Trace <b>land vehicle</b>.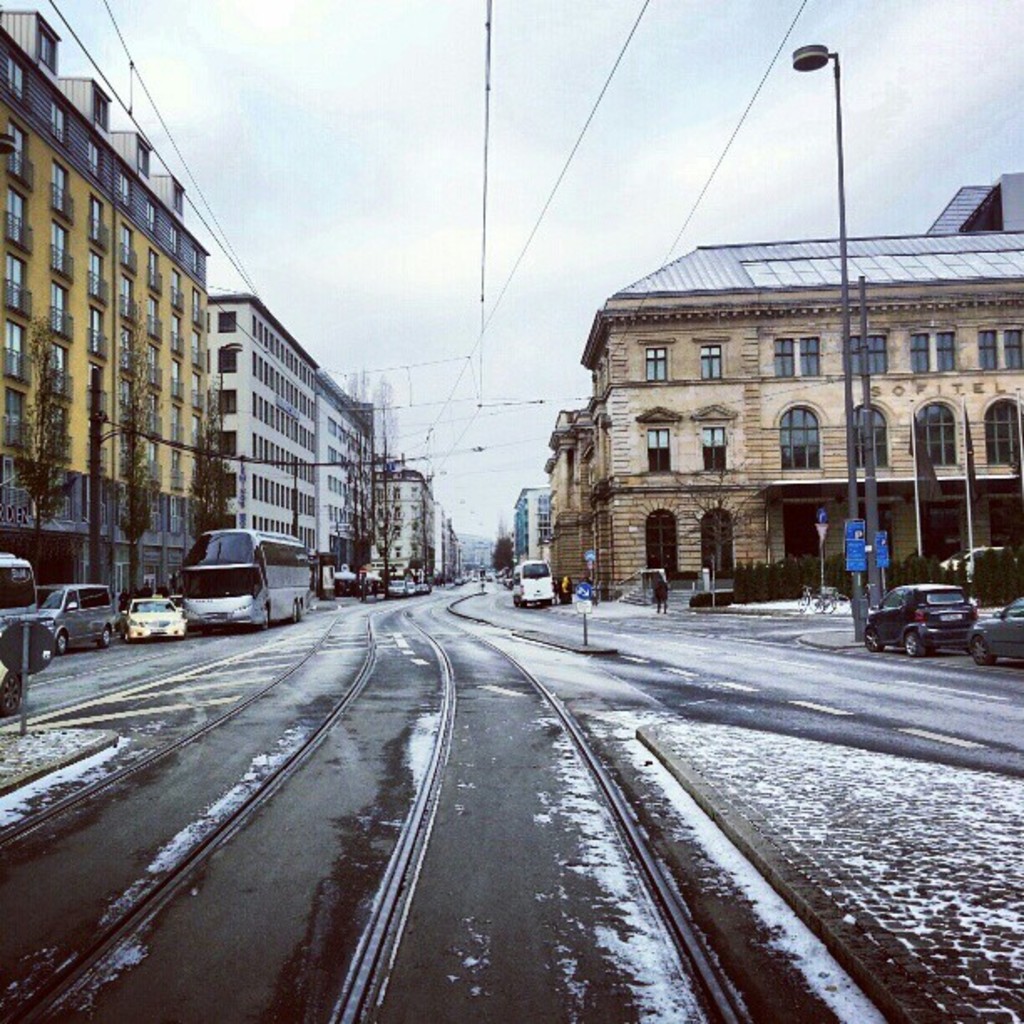
Traced to 965 596 1022 664.
